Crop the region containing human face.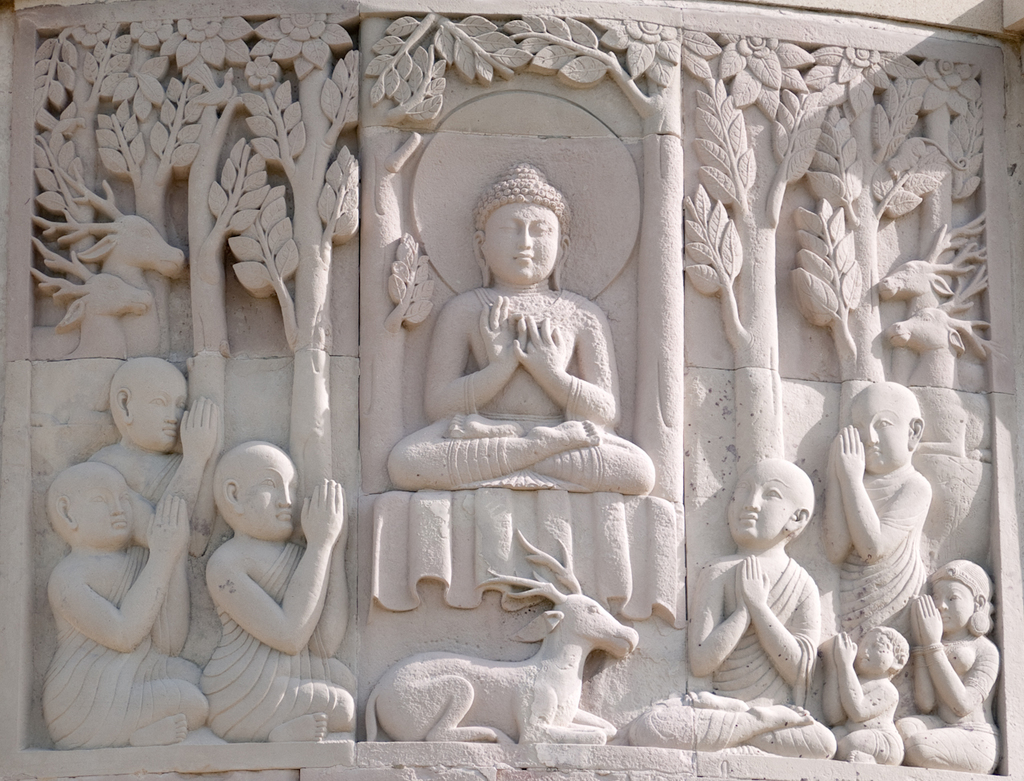
Crop region: bbox=[132, 371, 187, 450].
